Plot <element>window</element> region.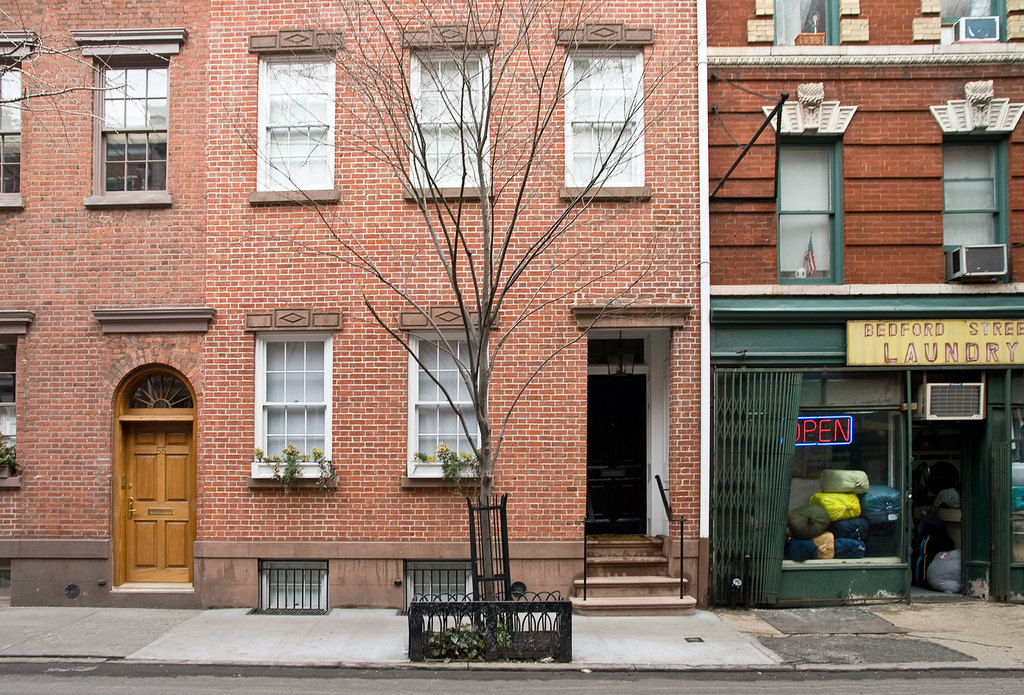
Plotted at 85:58:173:203.
